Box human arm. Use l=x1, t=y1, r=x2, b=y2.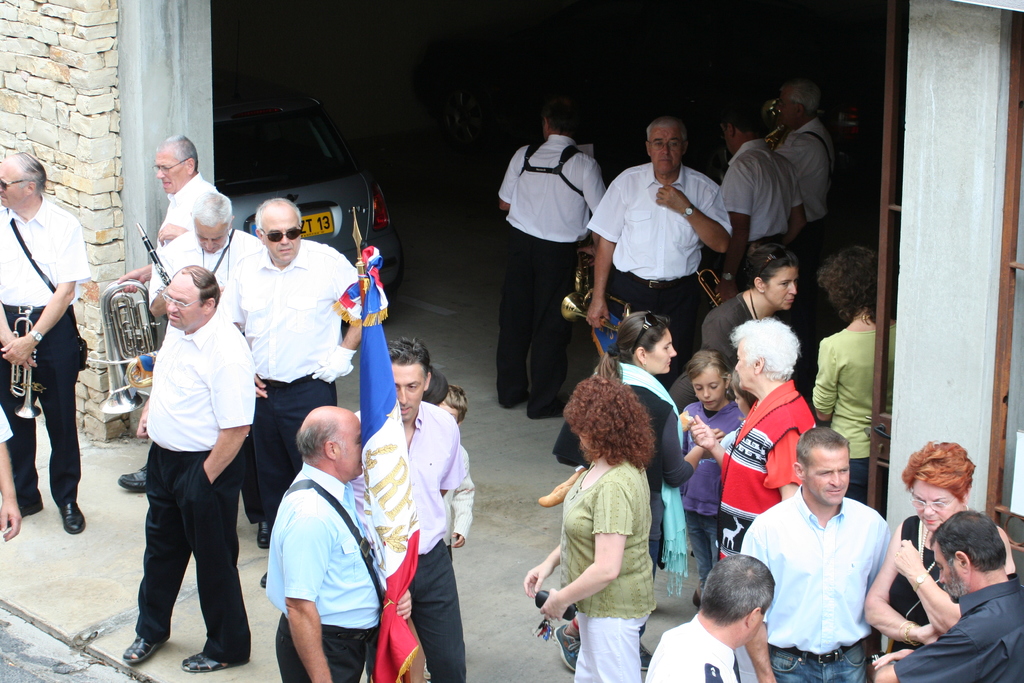
l=579, t=146, r=609, b=217.
